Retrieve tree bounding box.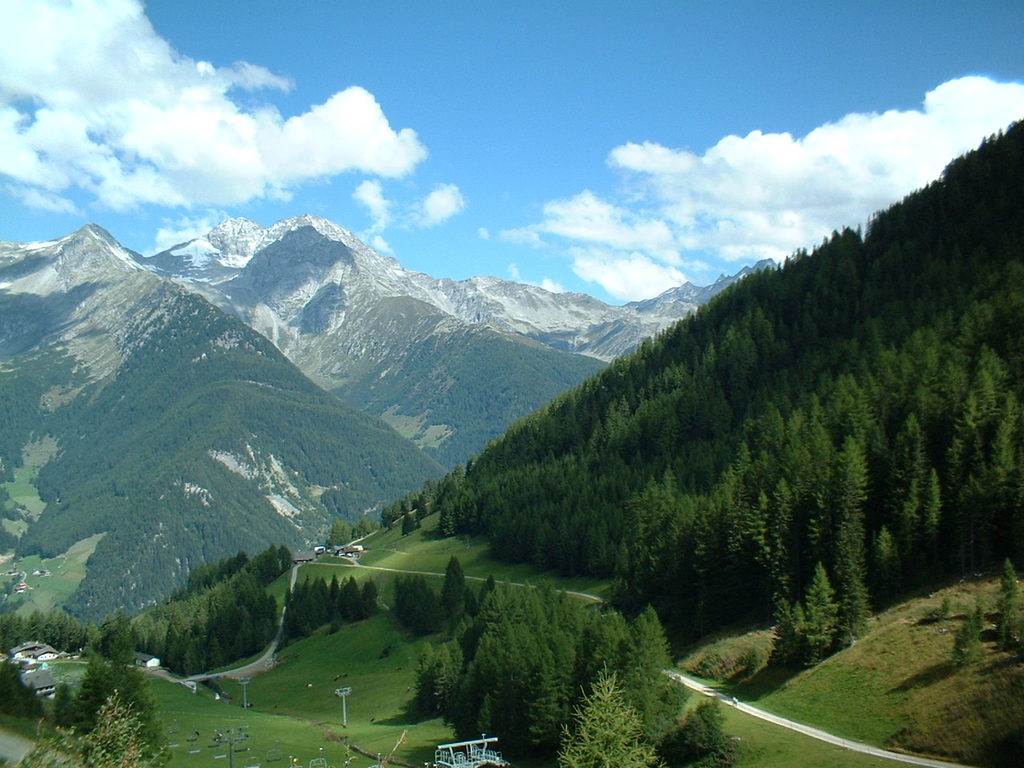
Bounding box: <bbox>897, 486, 925, 566</bbox>.
